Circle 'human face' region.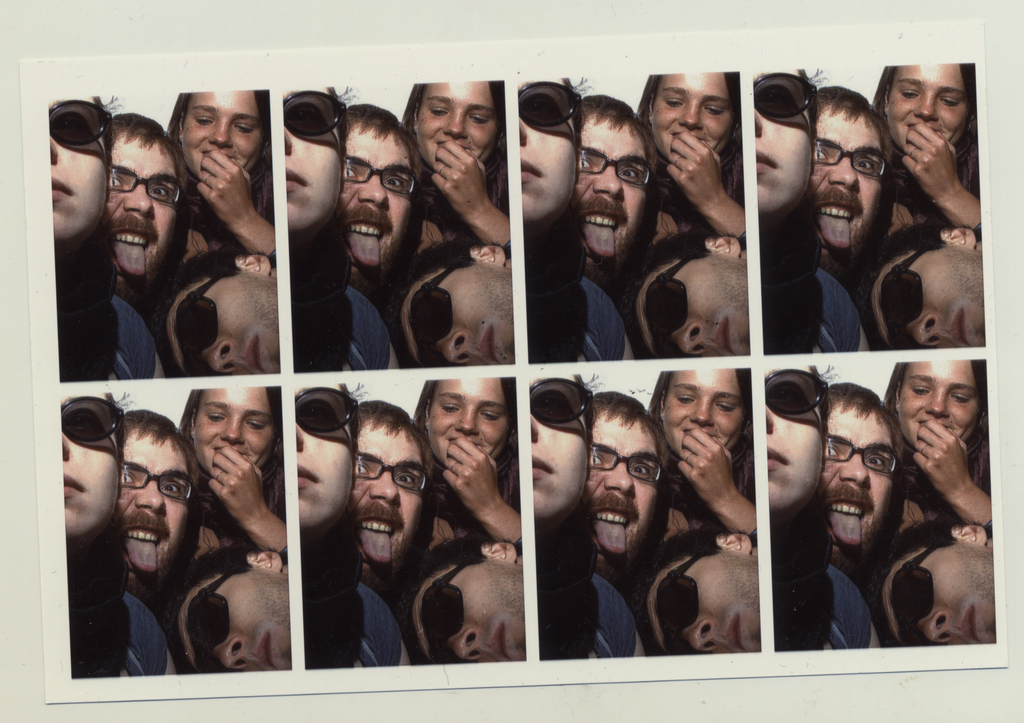
Region: crop(572, 114, 648, 256).
